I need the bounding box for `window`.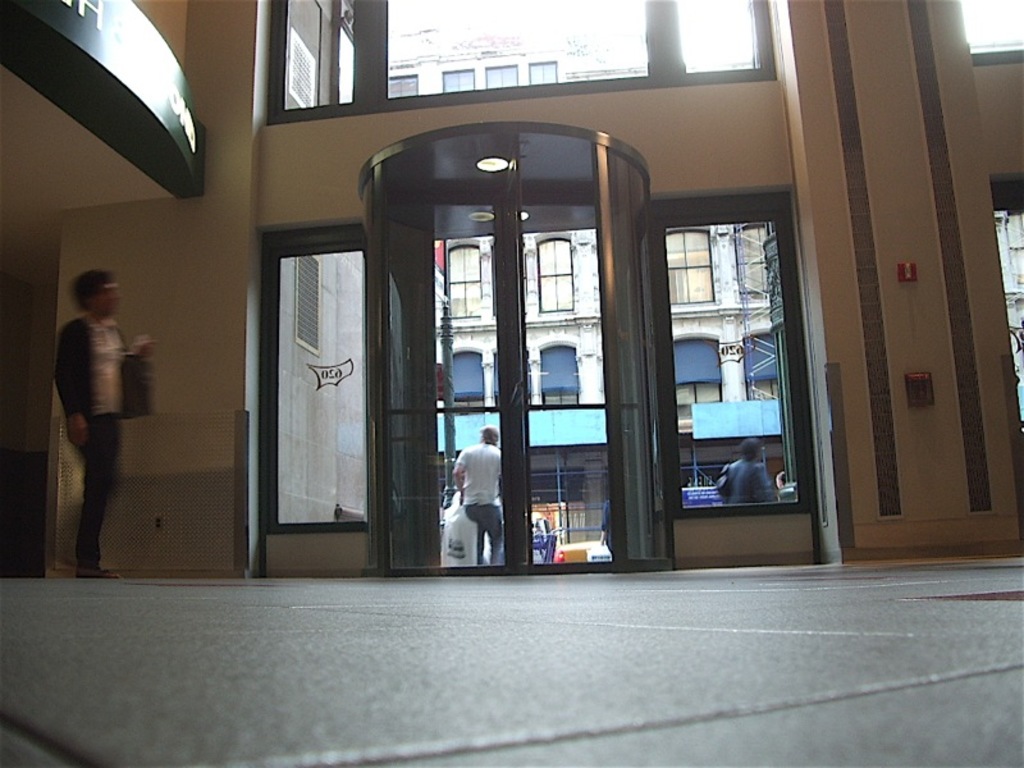
Here it is: detection(300, 253, 321, 360).
